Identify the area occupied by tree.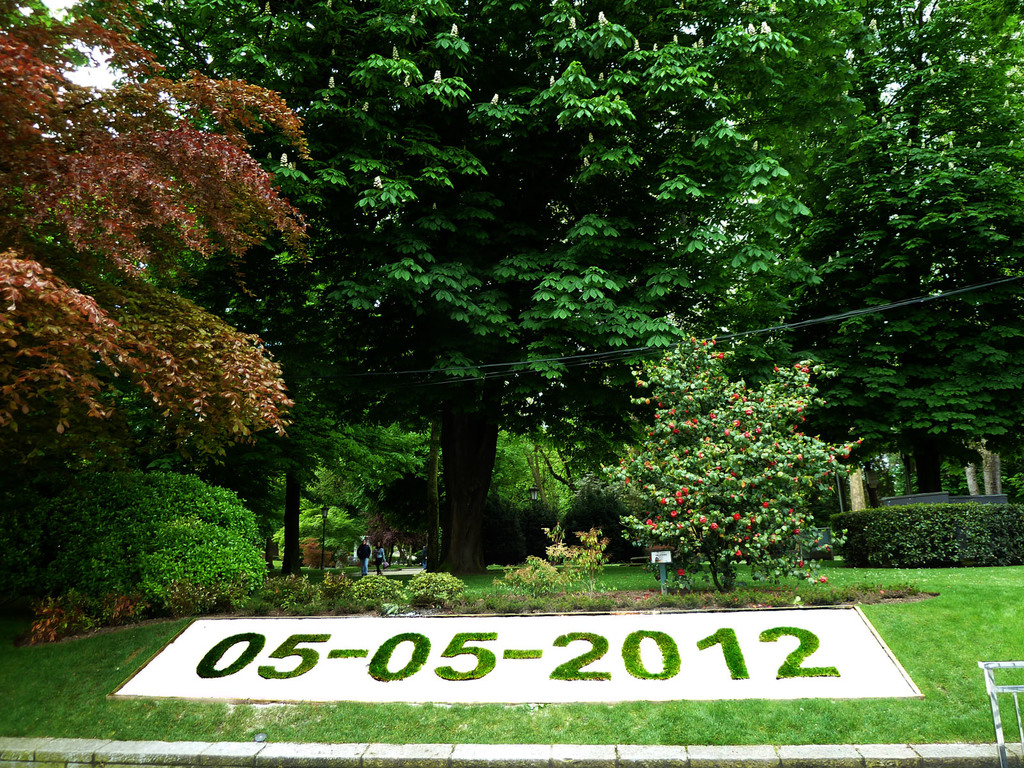
Area: detection(216, 396, 444, 573).
